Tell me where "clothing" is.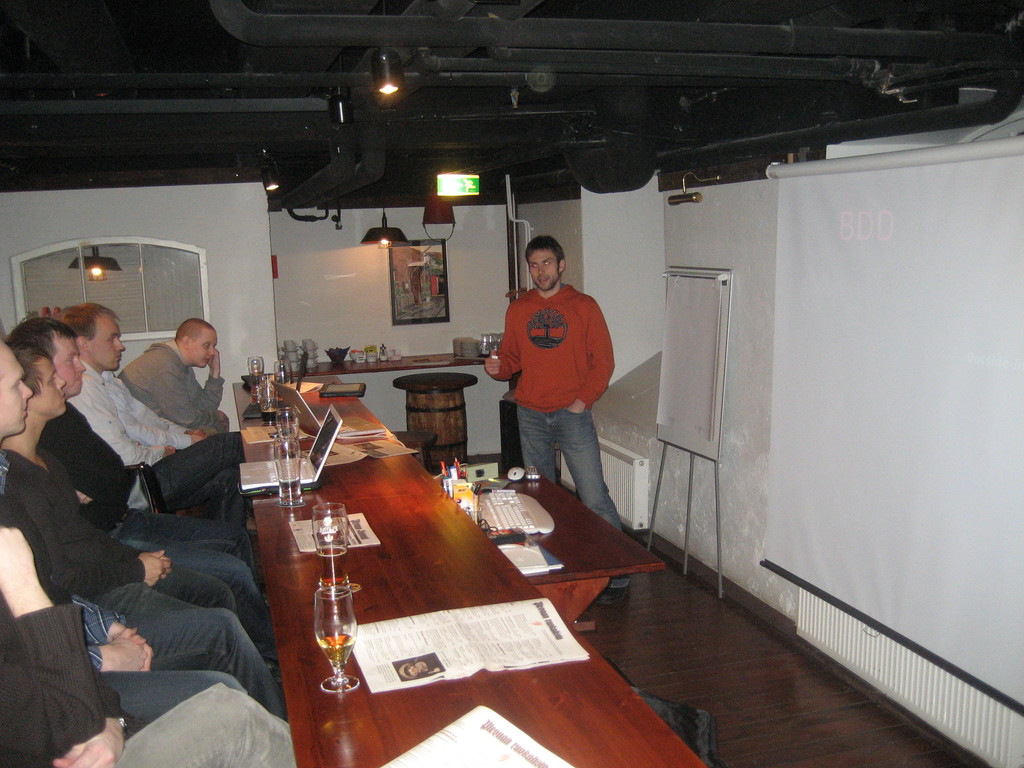
"clothing" is at (left=74, top=359, right=245, bottom=534).
